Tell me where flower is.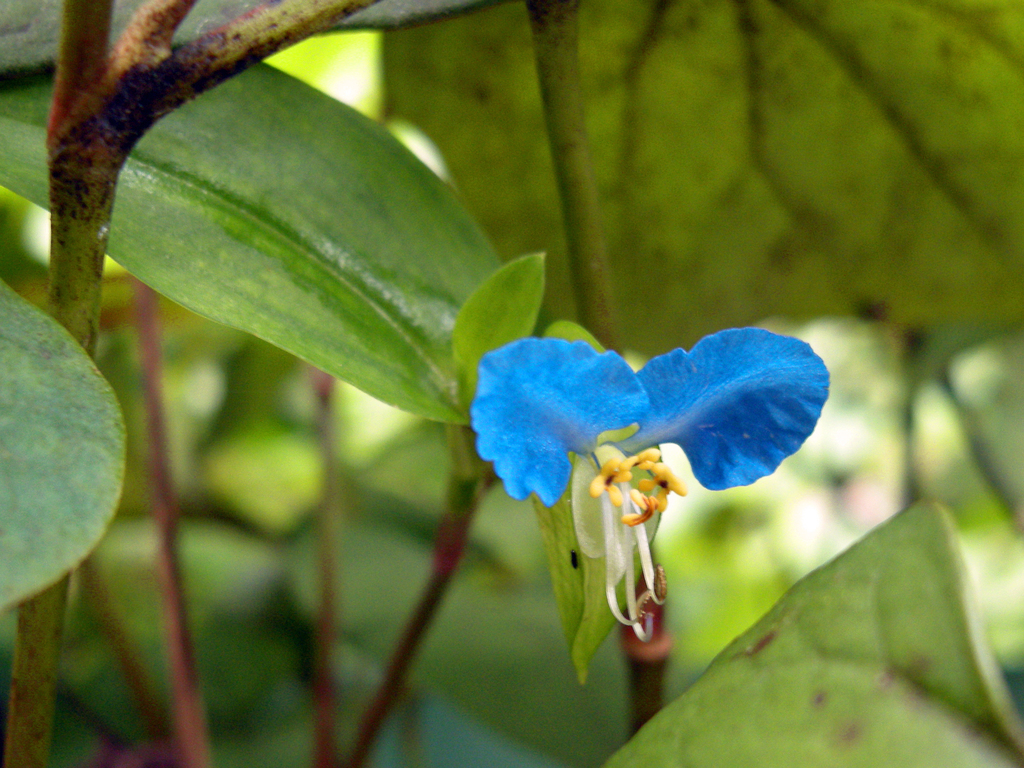
flower is at bbox(477, 329, 842, 677).
